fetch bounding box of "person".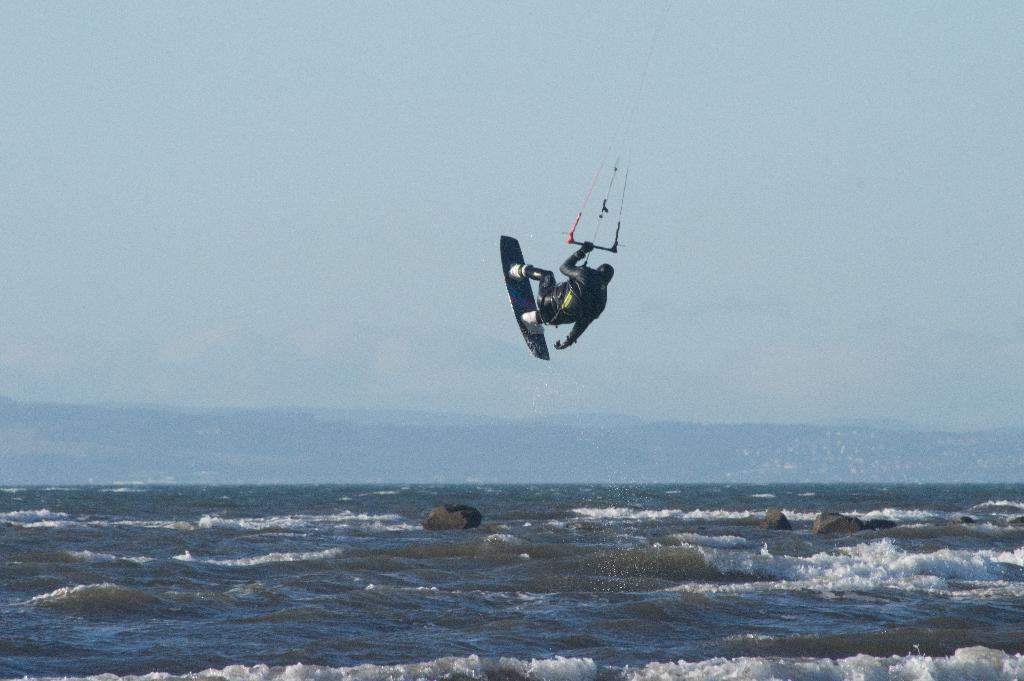
Bbox: x1=509, y1=243, x2=616, y2=352.
